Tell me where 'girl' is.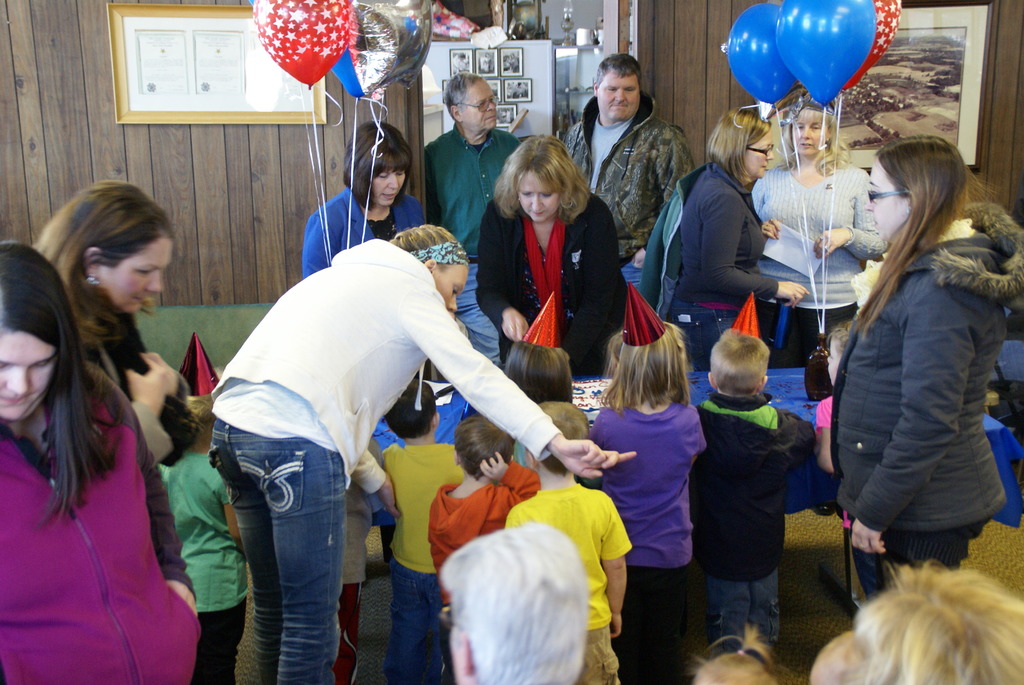
'girl' is at locate(580, 284, 708, 684).
